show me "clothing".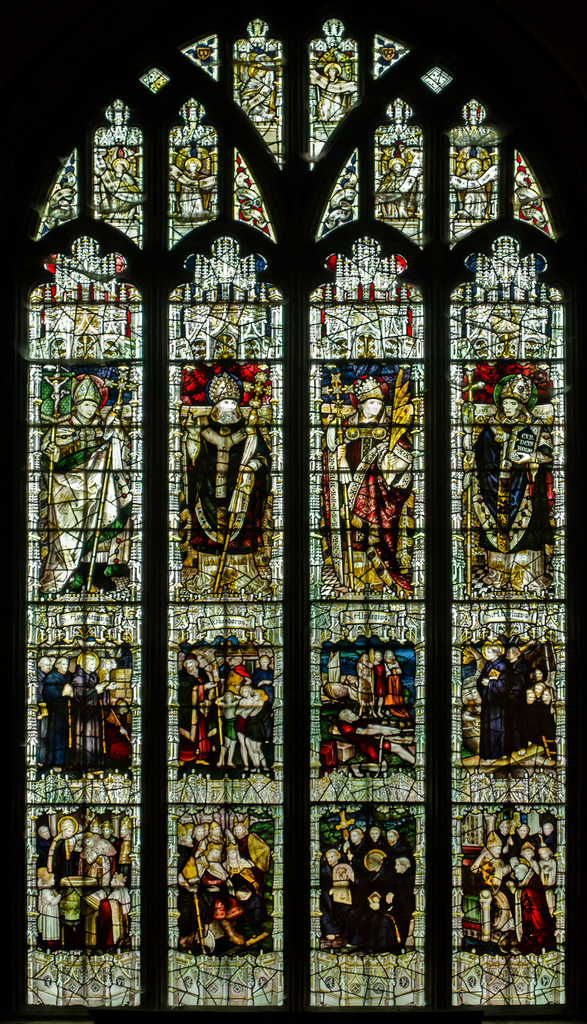
"clothing" is here: {"x1": 453, "y1": 412, "x2": 553, "y2": 605}.
